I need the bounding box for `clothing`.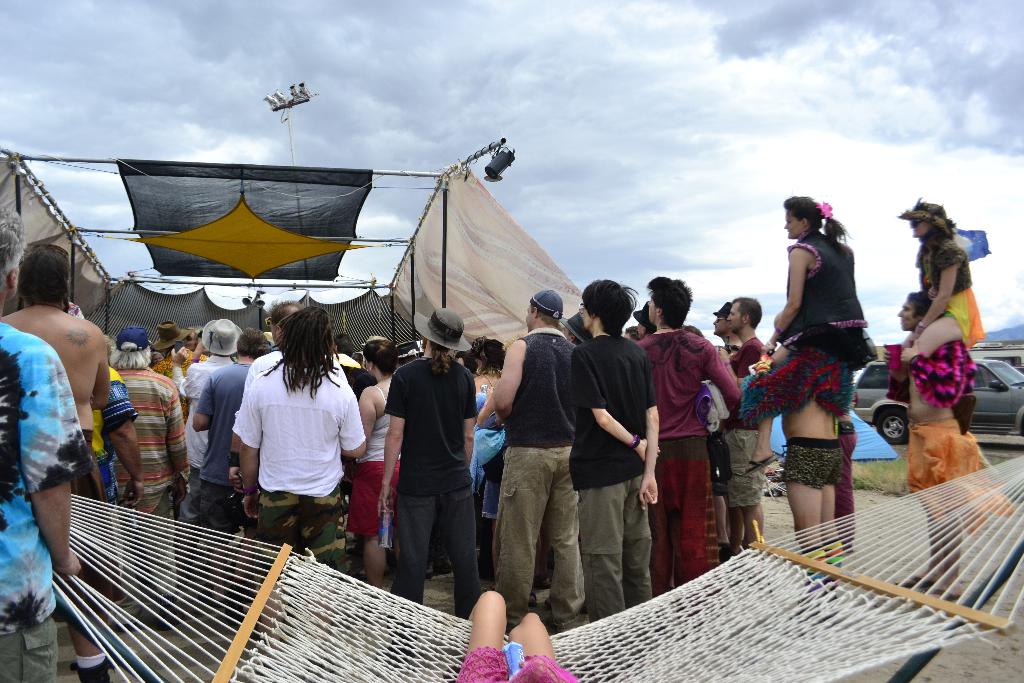
Here it is: (x1=840, y1=420, x2=858, y2=545).
